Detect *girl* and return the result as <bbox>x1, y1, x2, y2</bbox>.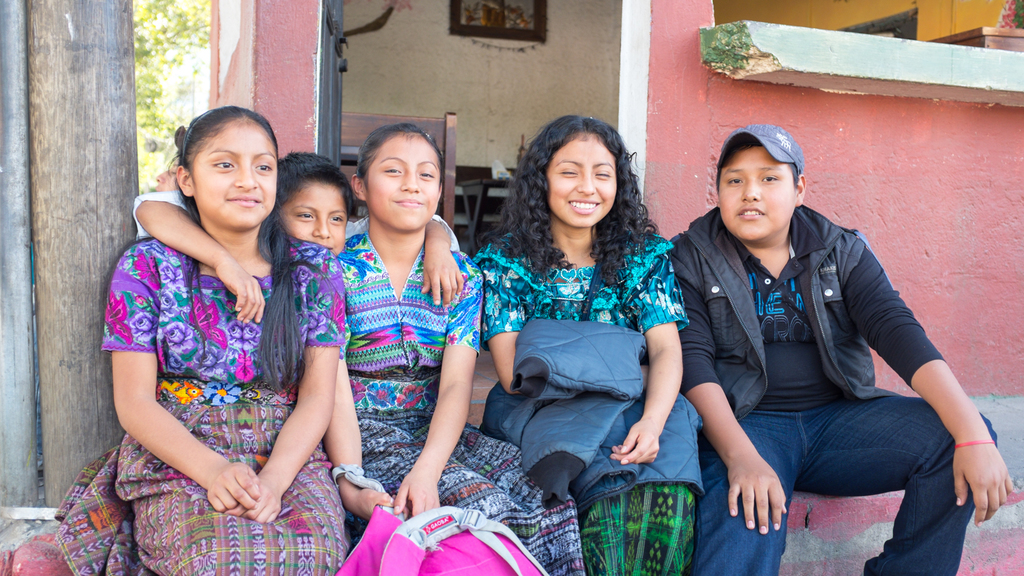
<bbox>322, 118, 588, 575</bbox>.
